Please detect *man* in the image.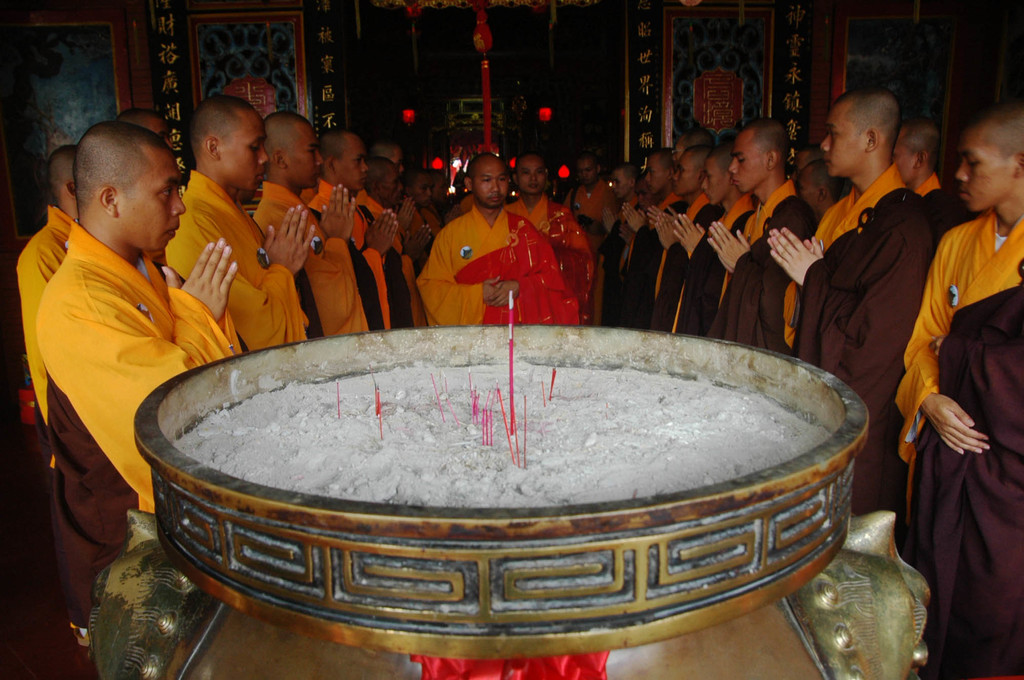
x1=620, y1=147, x2=684, y2=326.
